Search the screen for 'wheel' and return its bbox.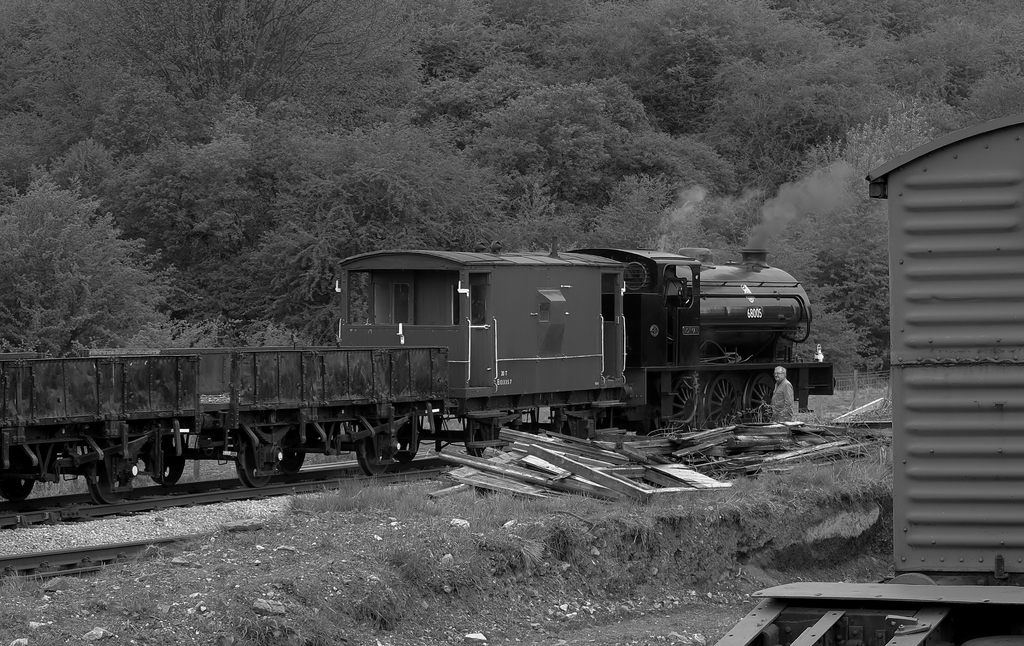
Found: {"left": 467, "top": 414, "right": 499, "bottom": 454}.
